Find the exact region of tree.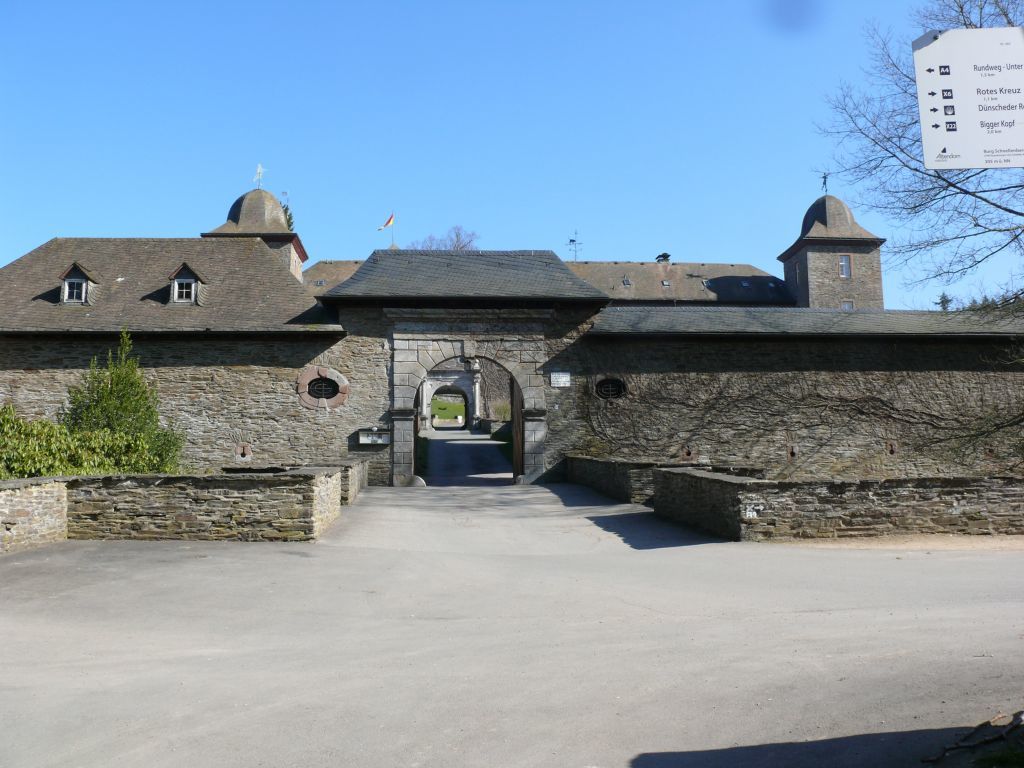
Exact region: 932, 292, 958, 311.
